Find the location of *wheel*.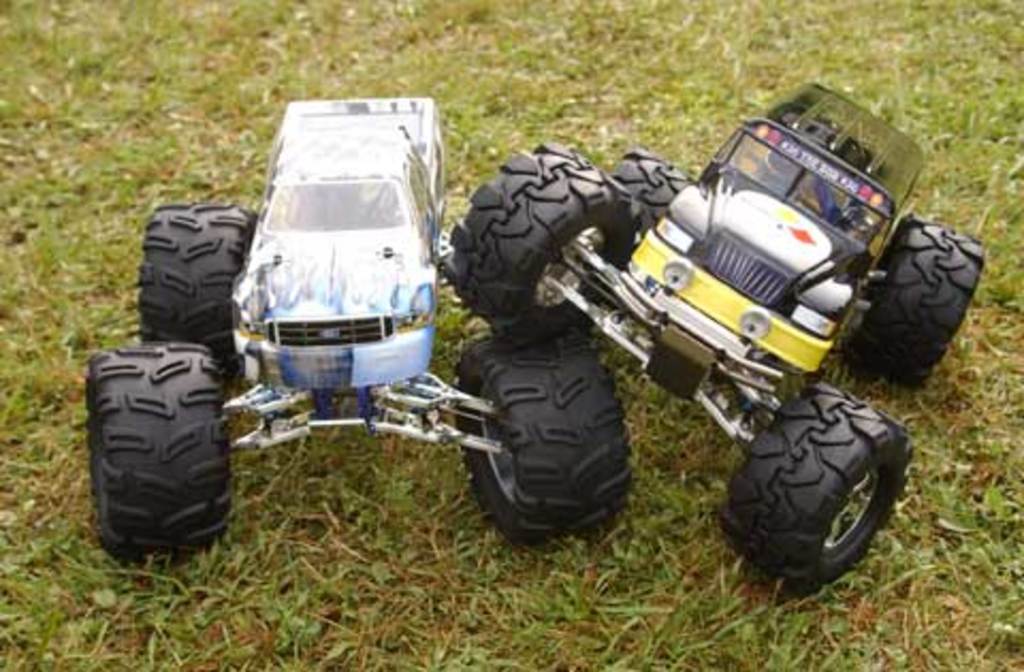
Location: crop(723, 386, 911, 593).
